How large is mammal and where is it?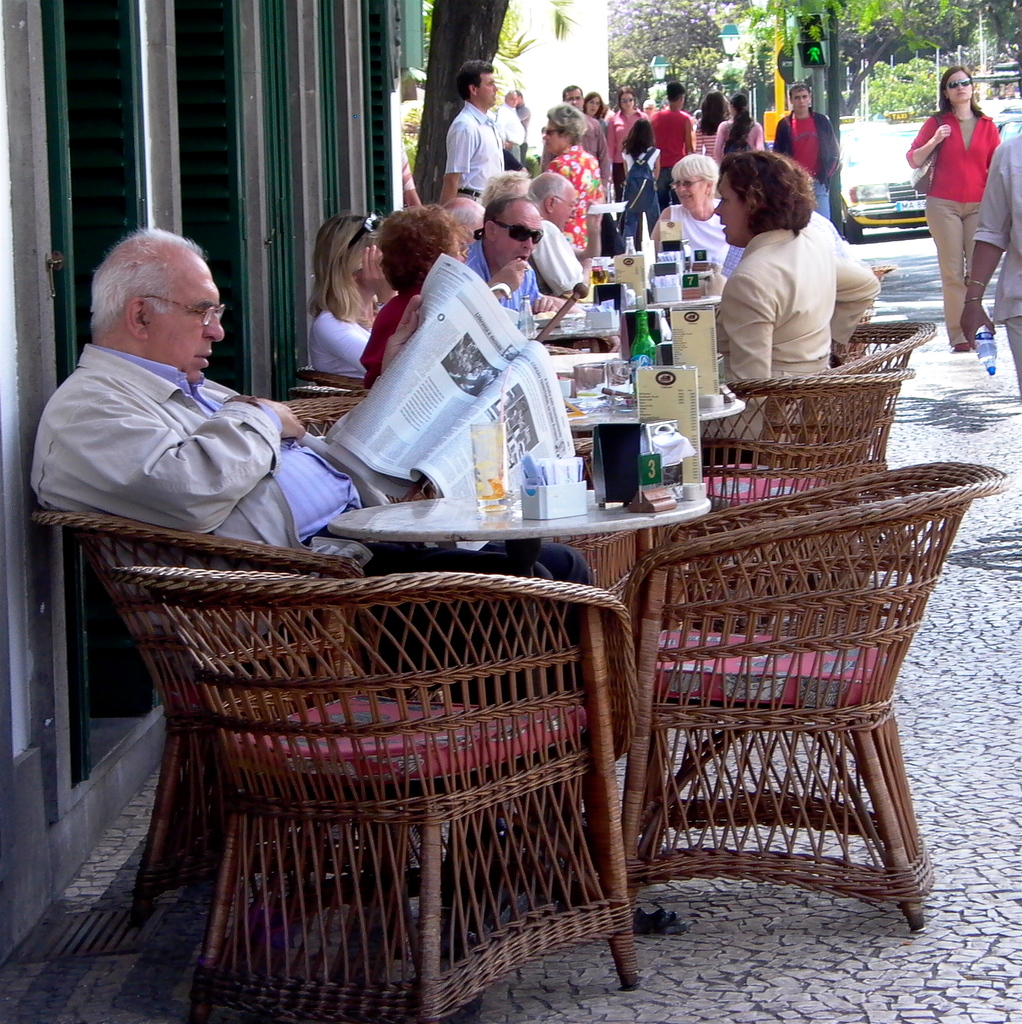
Bounding box: bbox(25, 222, 619, 892).
